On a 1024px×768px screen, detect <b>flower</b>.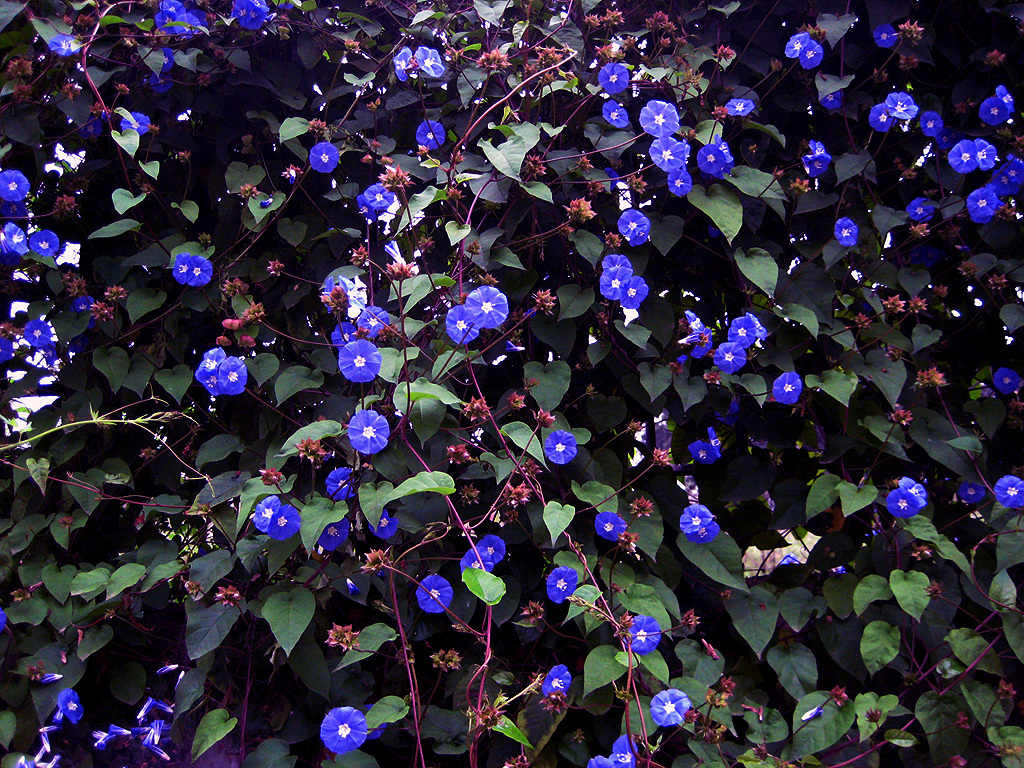
<bbox>87, 101, 111, 119</bbox>.
